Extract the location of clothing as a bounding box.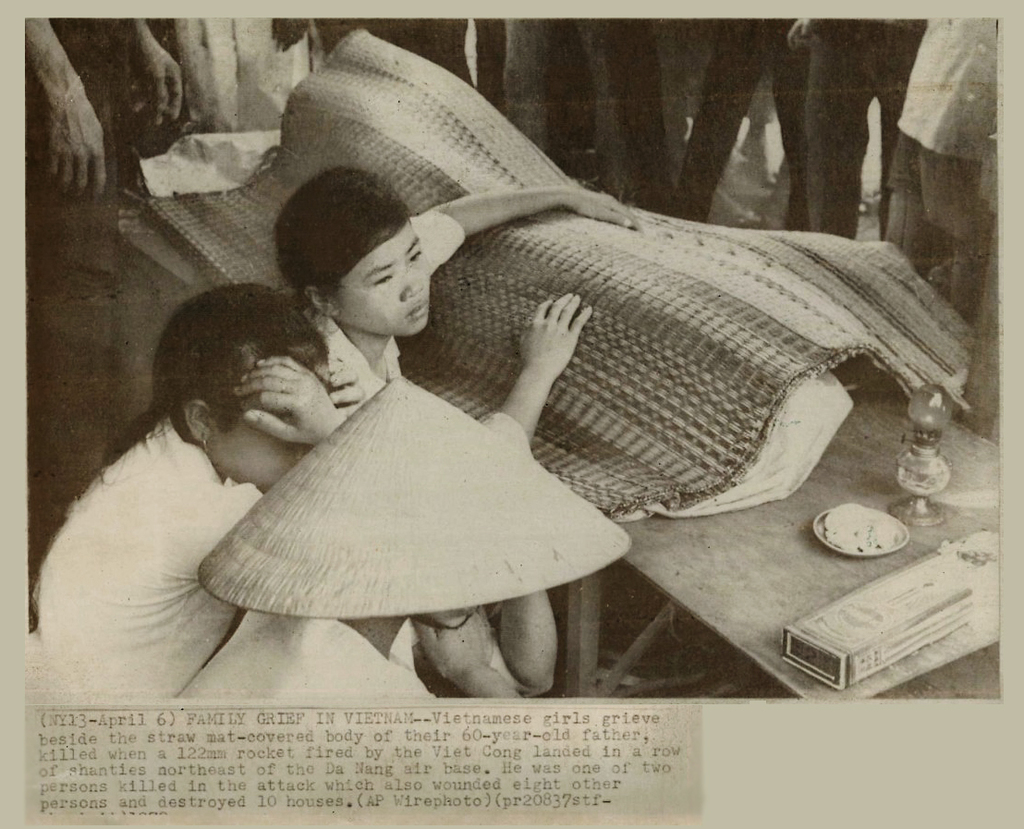
(x1=298, y1=207, x2=464, y2=678).
